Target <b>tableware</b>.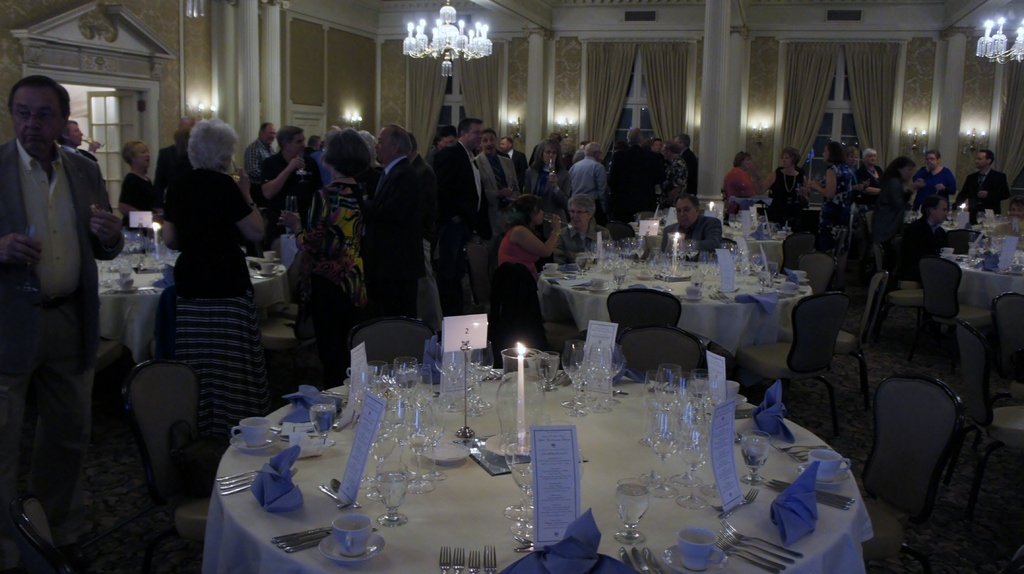
Target region: (506,475,535,543).
